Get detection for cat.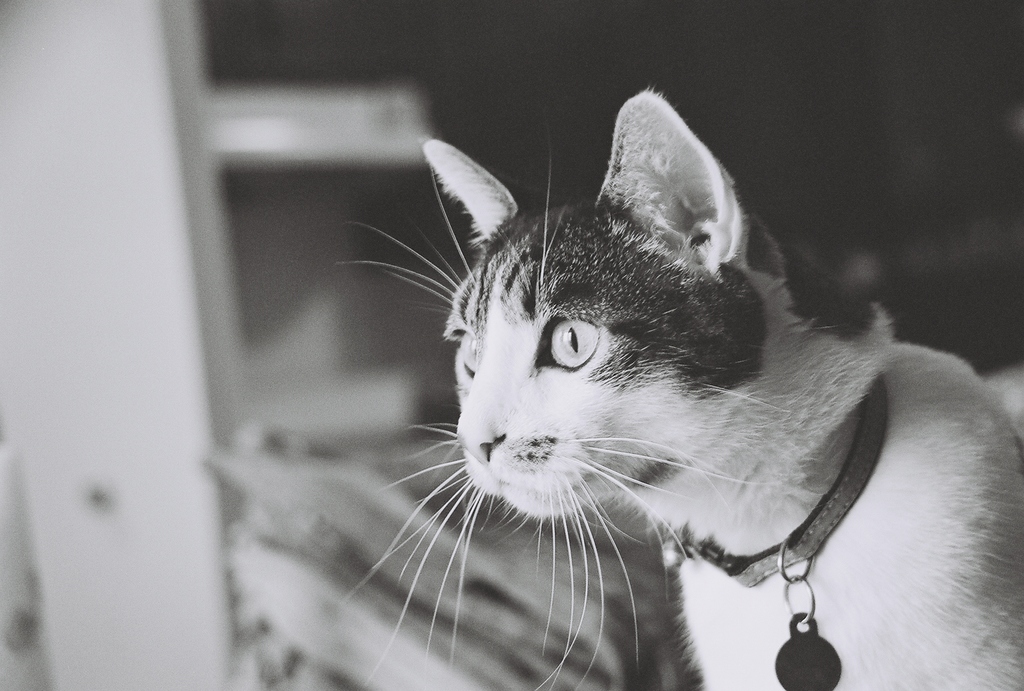
Detection: [x1=339, y1=82, x2=1023, y2=690].
